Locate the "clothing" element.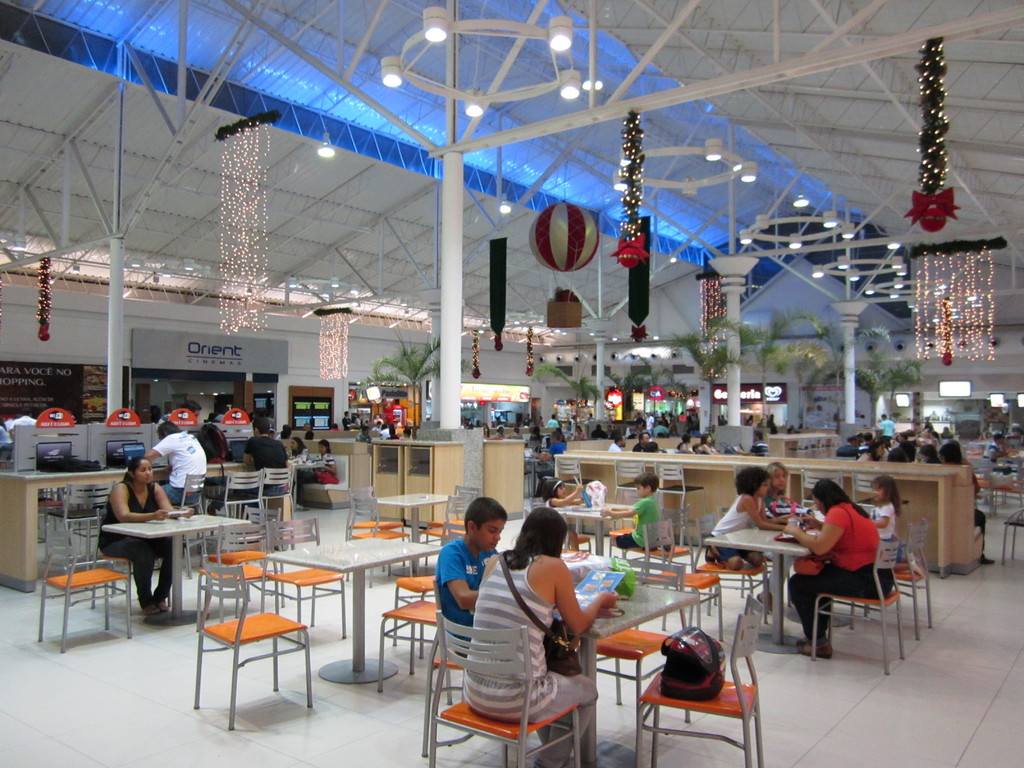
Element bbox: crop(544, 441, 565, 490).
